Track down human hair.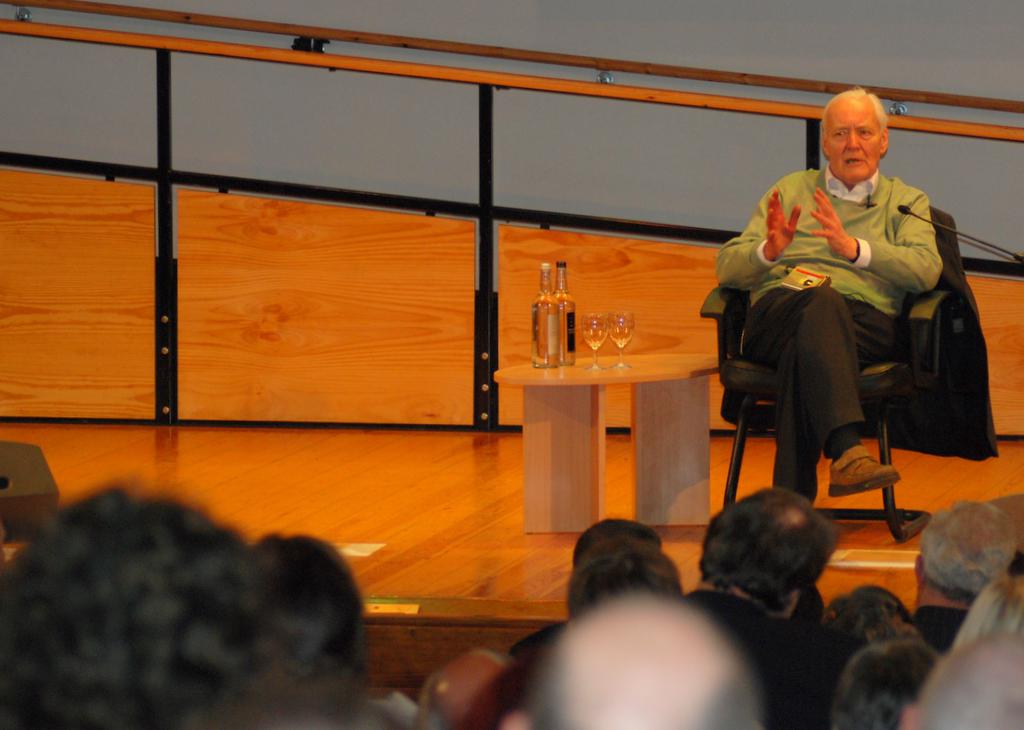
Tracked to (x1=692, y1=485, x2=841, y2=598).
